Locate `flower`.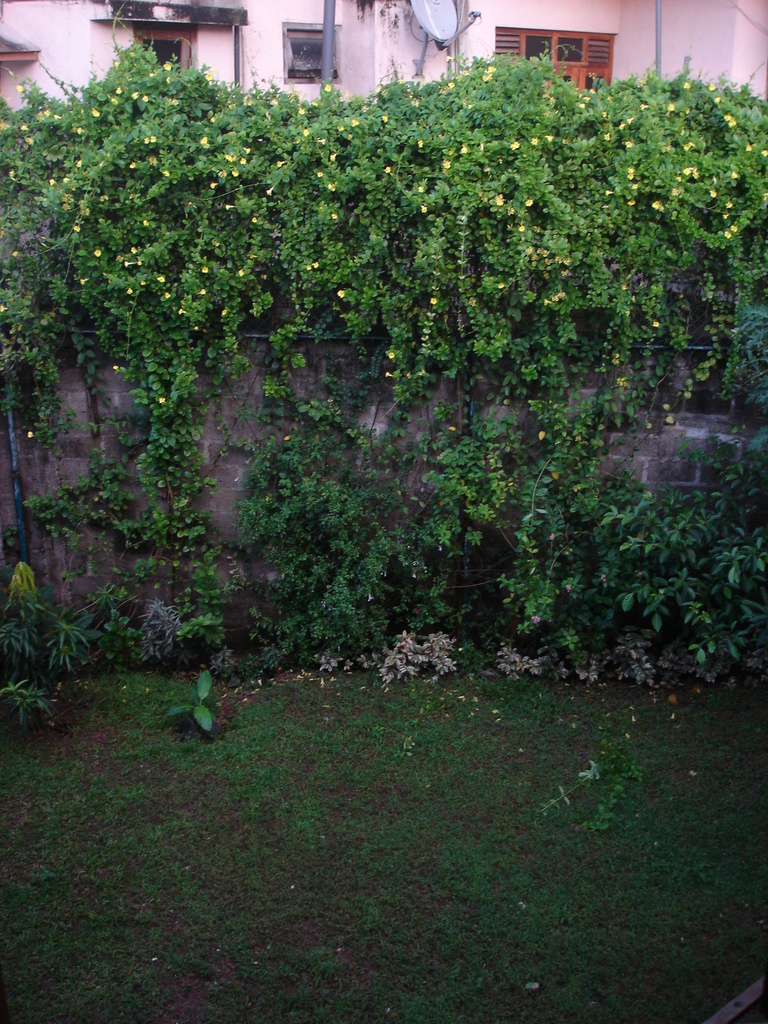
Bounding box: 616,375,627,389.
